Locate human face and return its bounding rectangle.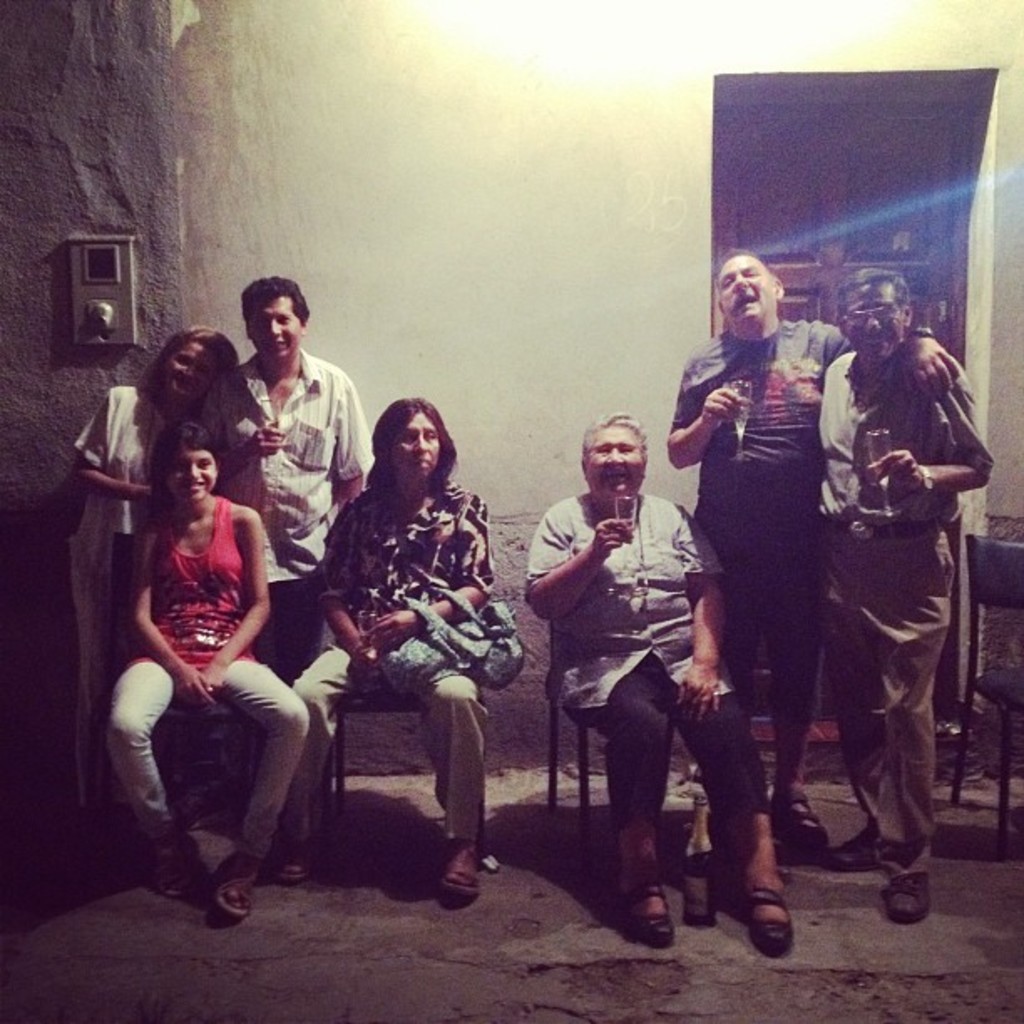
Rect(169, 445, 216, 504).
